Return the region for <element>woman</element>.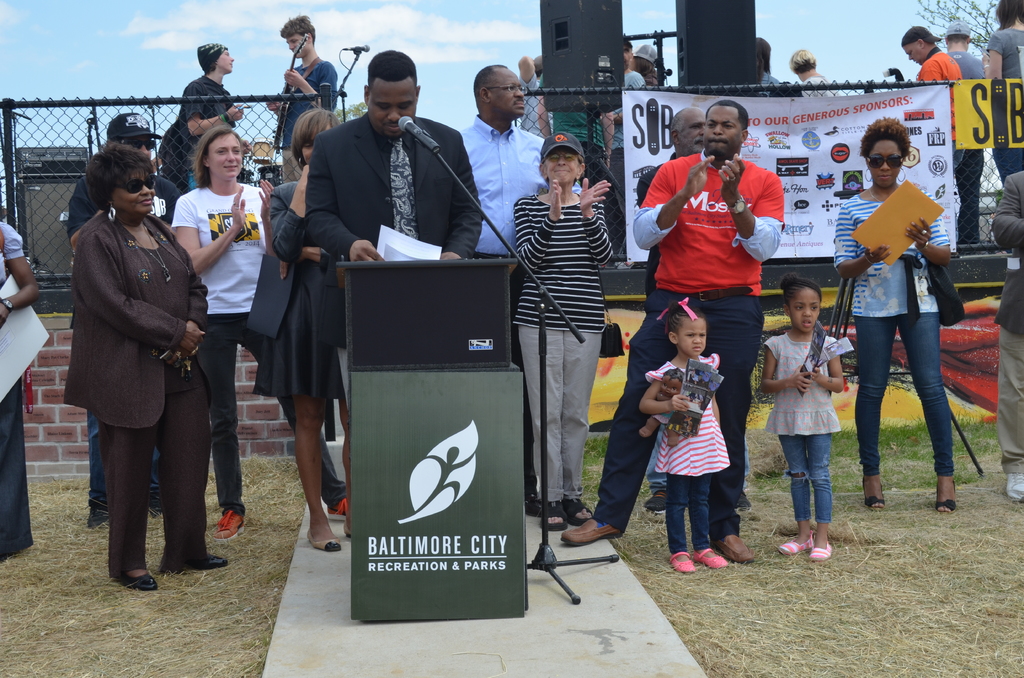
(x1=0, y1=178, x2=40, y2=561).
